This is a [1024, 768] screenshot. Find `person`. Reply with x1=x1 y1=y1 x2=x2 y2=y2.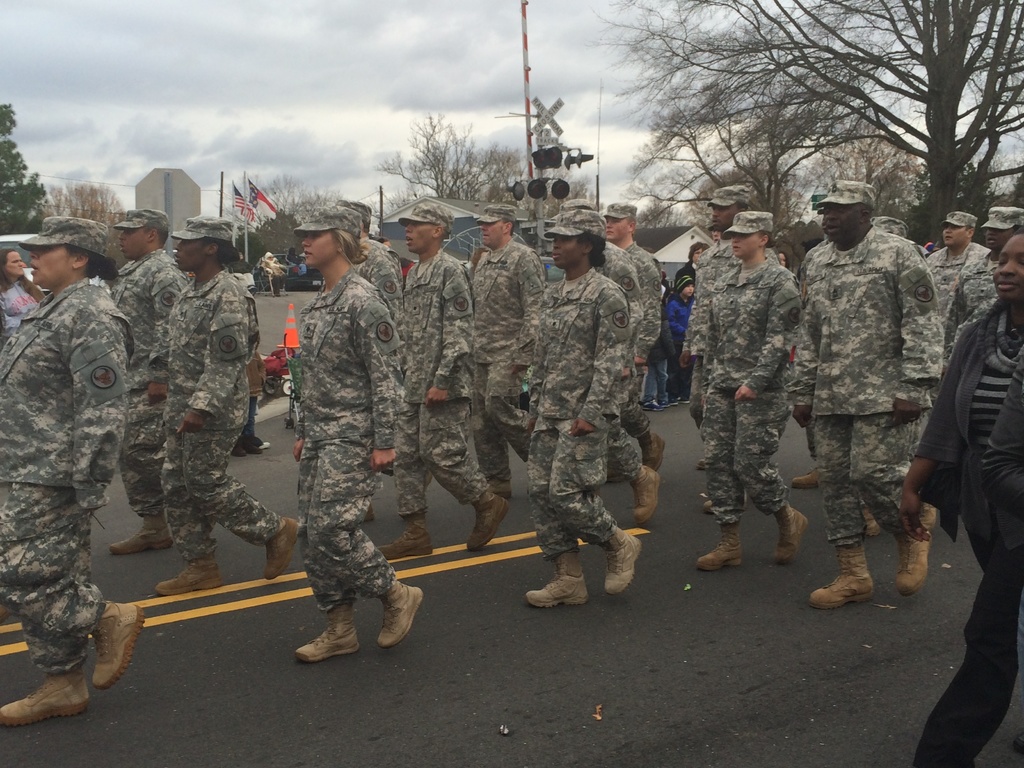
x1=700 y1=209 x2=802 y2=572.
